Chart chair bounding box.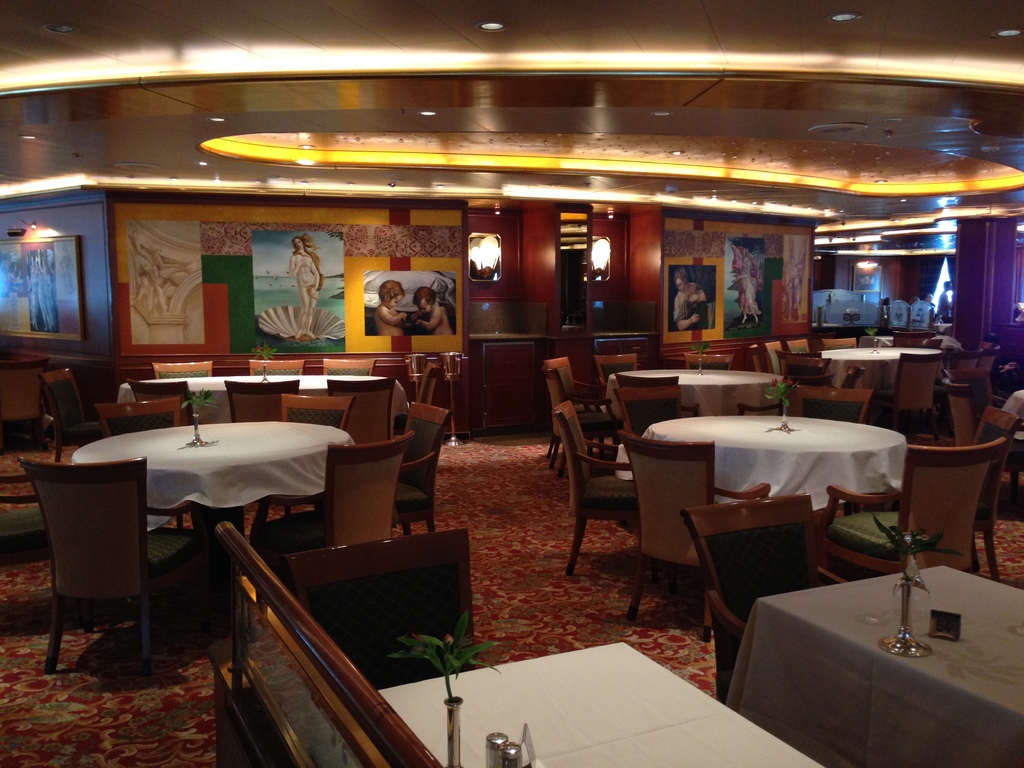
Charted: left=280, top=525, right=479, bottom=691.
